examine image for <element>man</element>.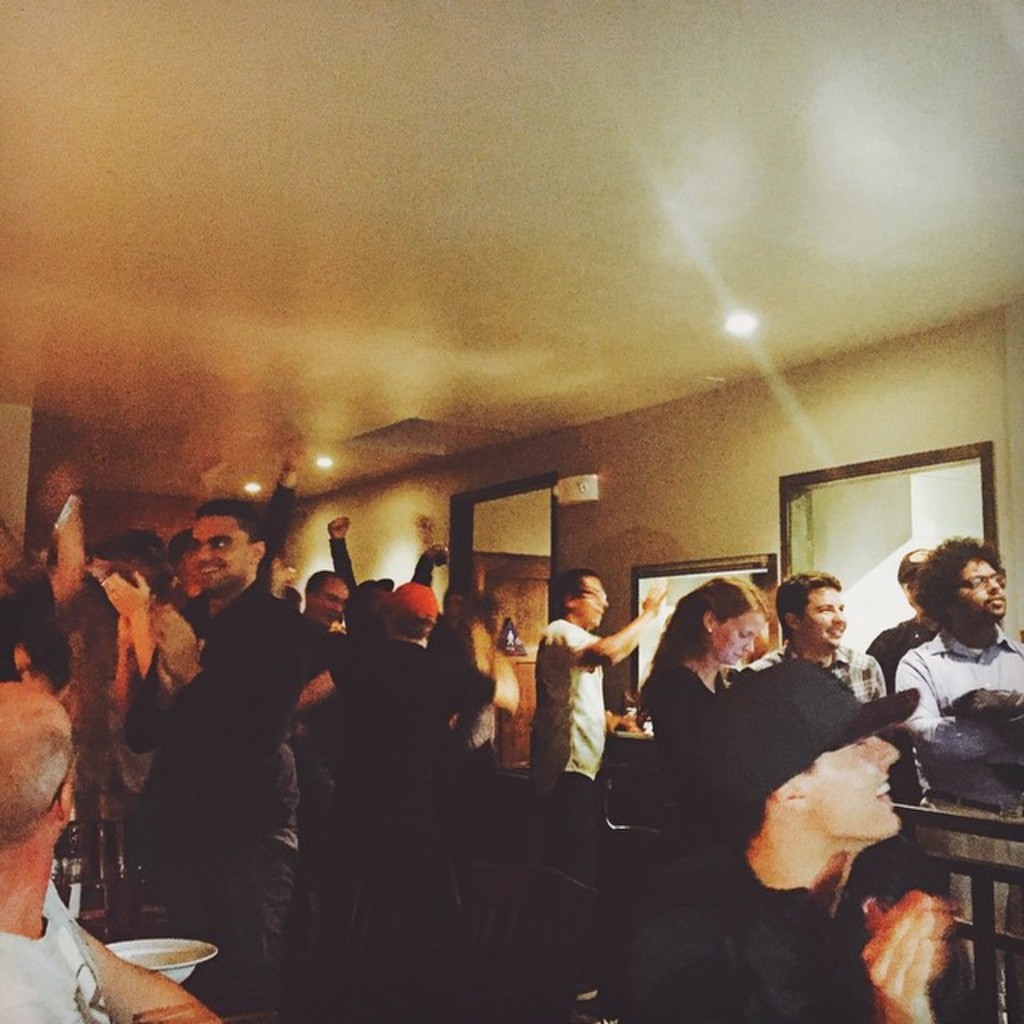
Examination result: rect(627, 672, 944, 1022).
